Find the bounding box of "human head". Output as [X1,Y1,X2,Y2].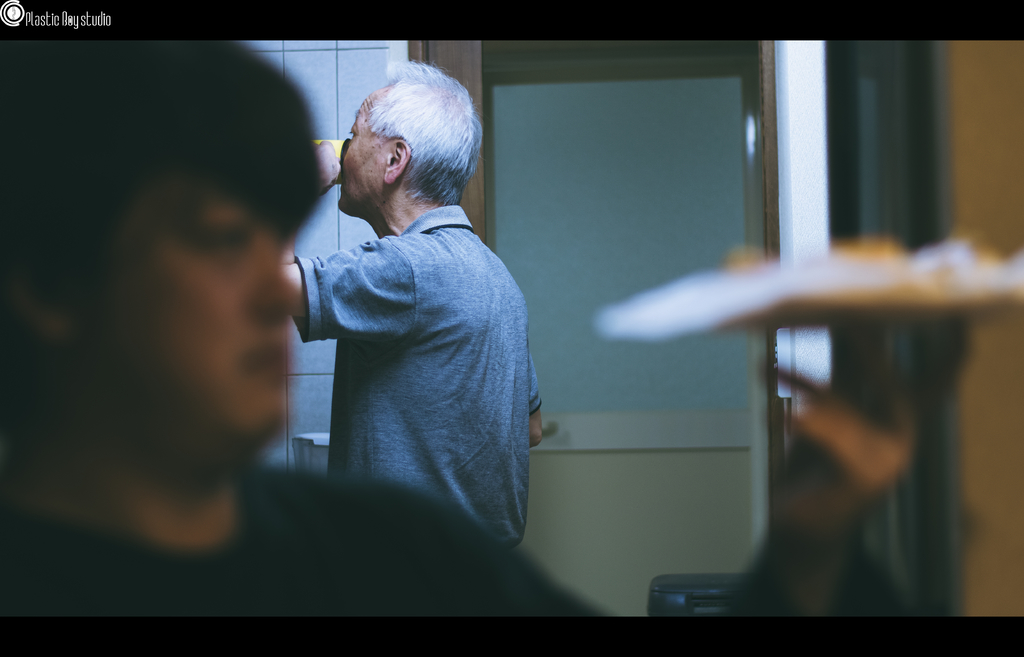
[332,66,483,218].
